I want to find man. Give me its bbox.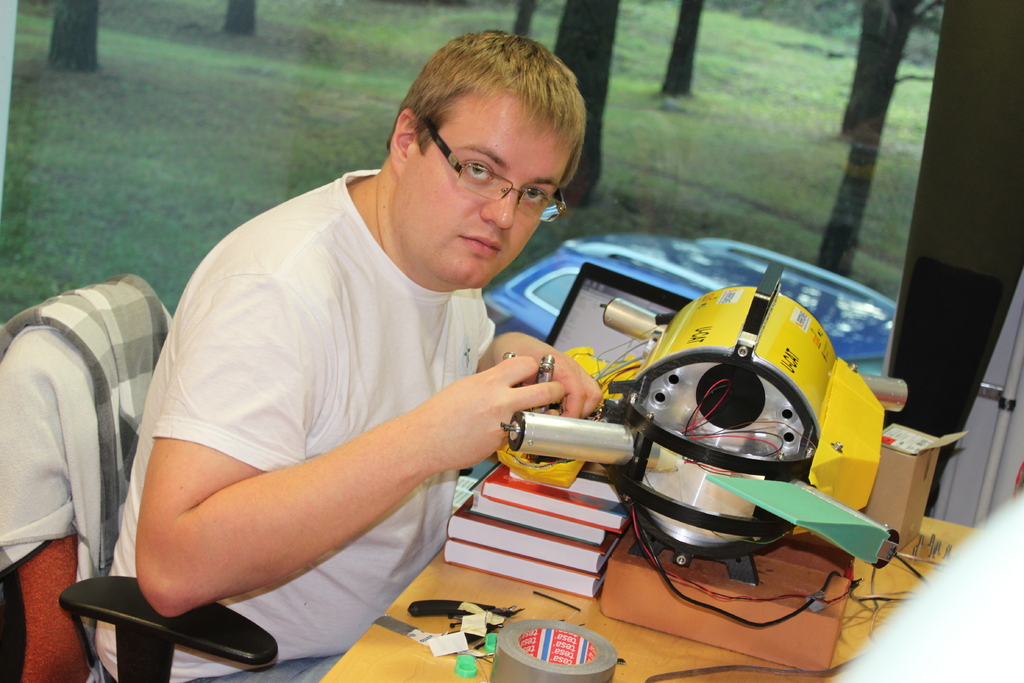
rect(111, 65, 606, 645).
